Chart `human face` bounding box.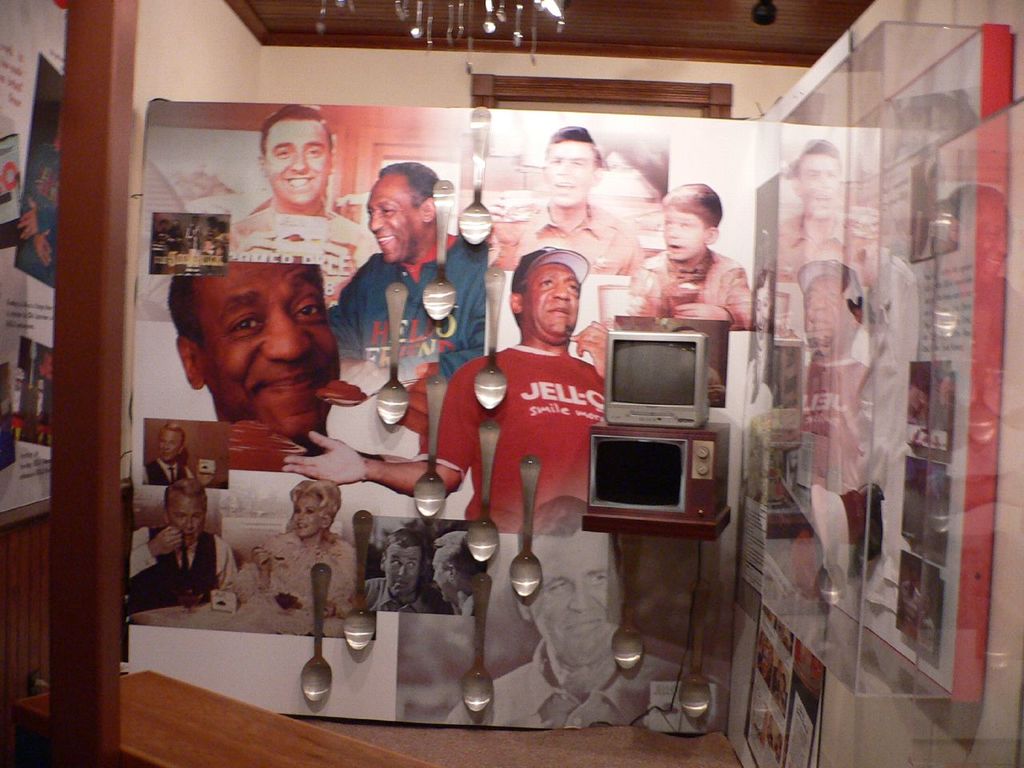
Charted: 289, 494, 319, 542.
